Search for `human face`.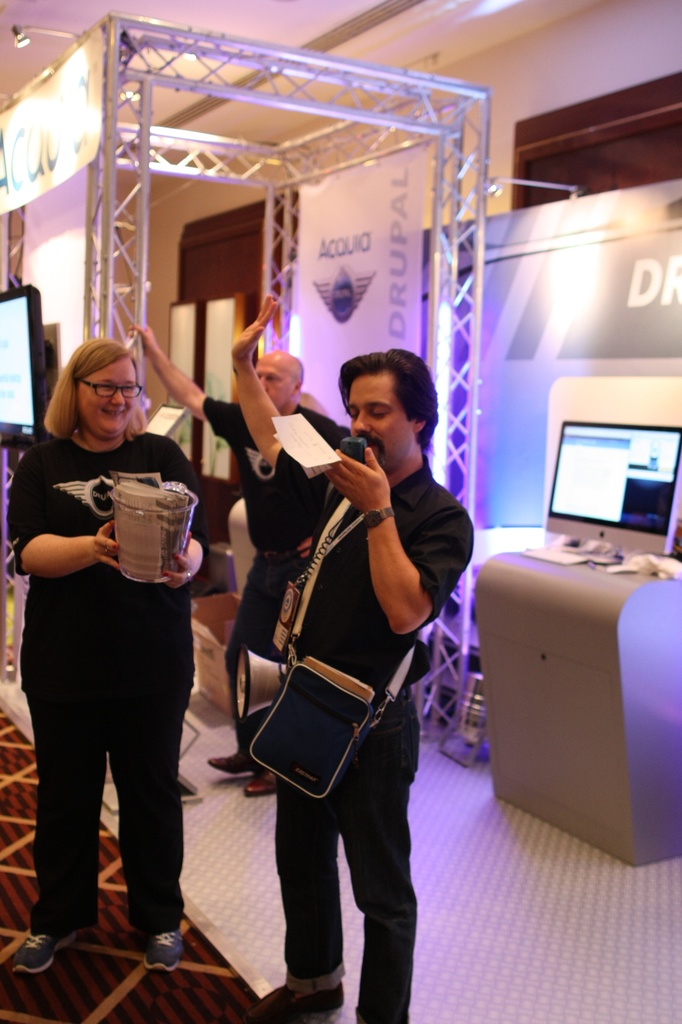
Found at locate(78, 357, 141, 439).
